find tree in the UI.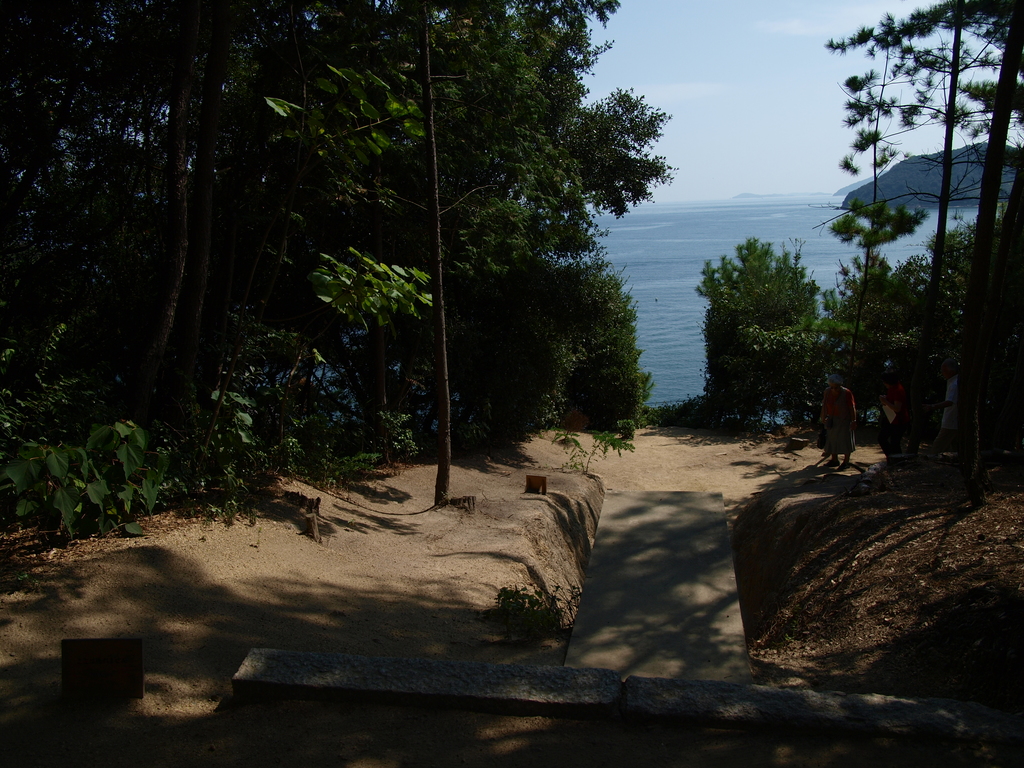
UI element at 0,0,660,552.
